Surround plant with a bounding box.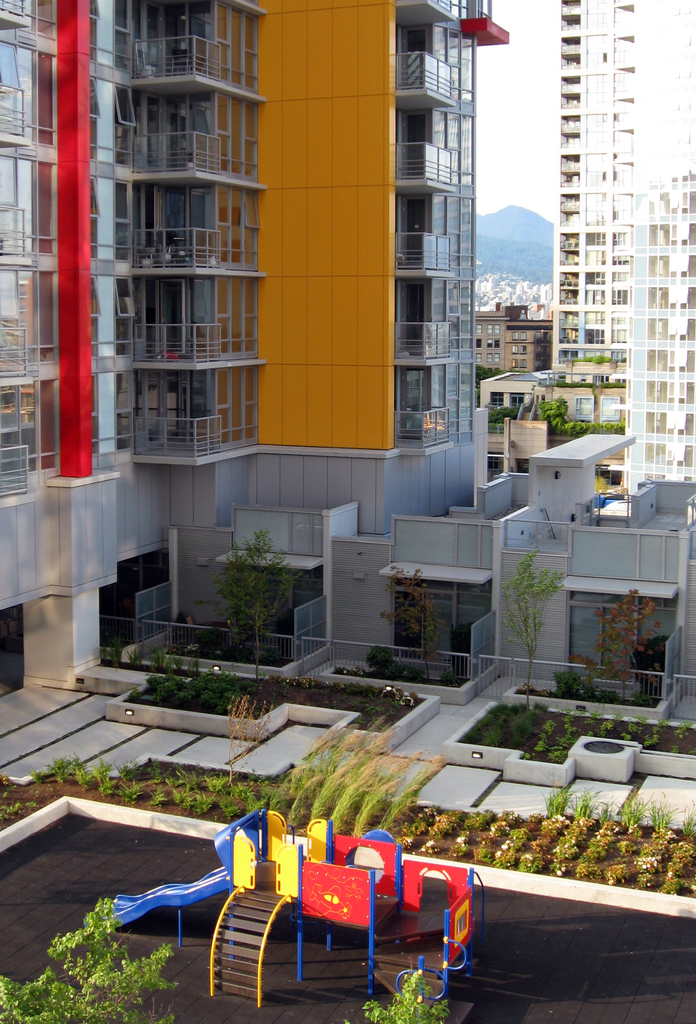
Rect(0, 794, 31, 829).
